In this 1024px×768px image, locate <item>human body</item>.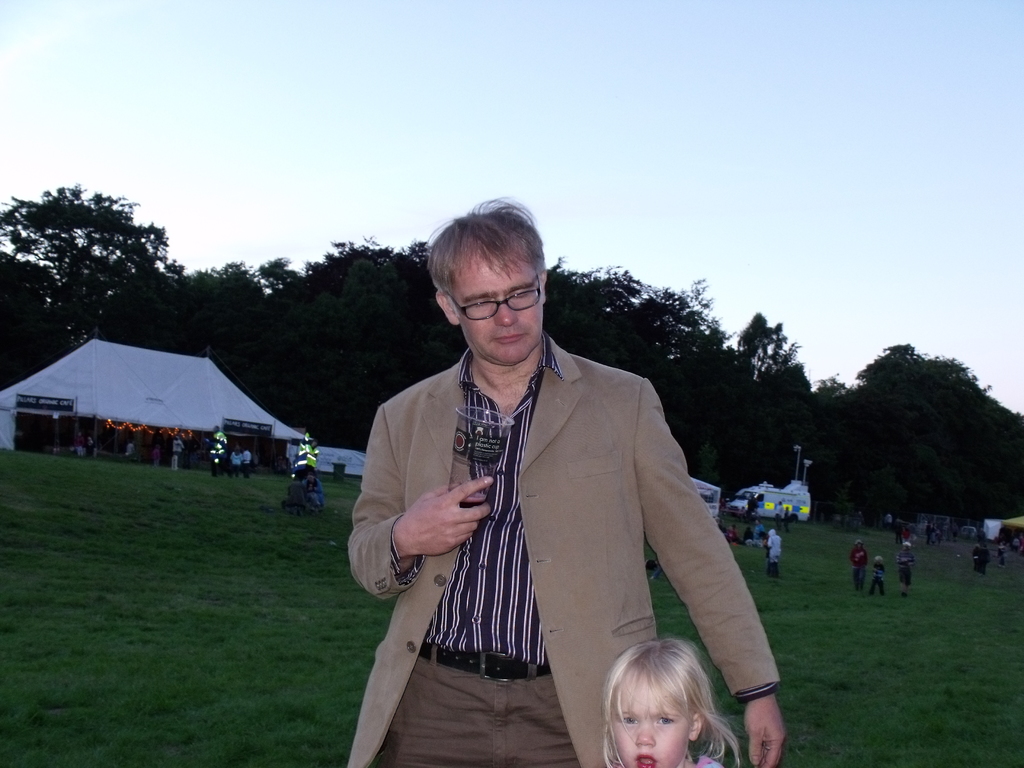
Bounding box: (745, 500, 761, 527).
